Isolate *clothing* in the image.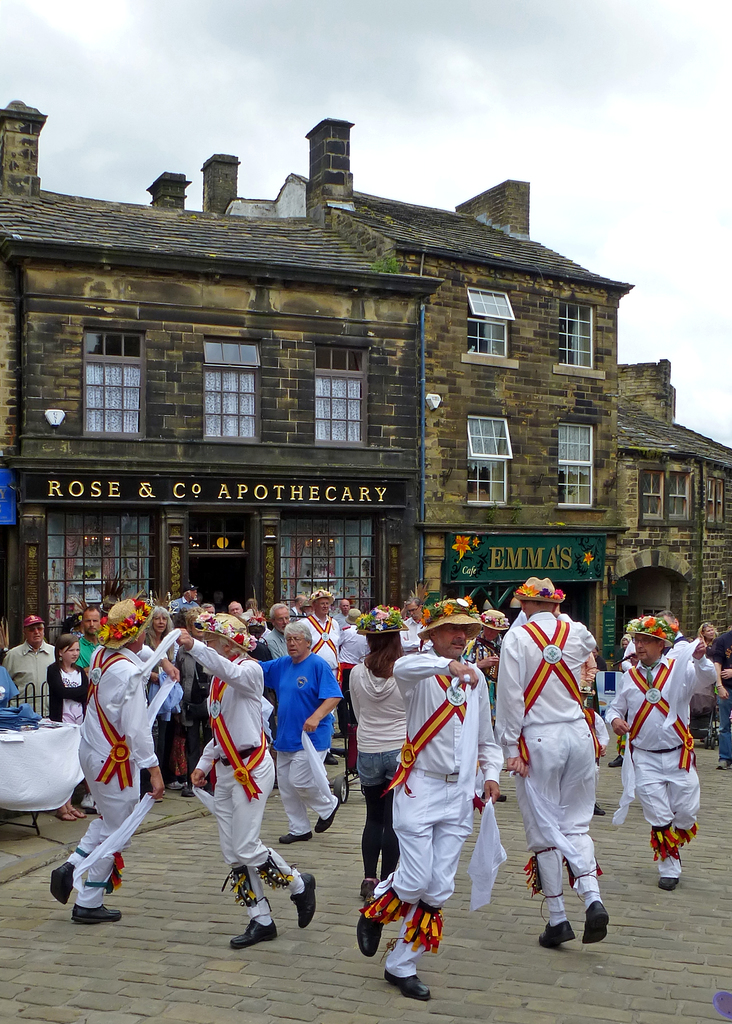
Isolated region: 514/585/614/943.
